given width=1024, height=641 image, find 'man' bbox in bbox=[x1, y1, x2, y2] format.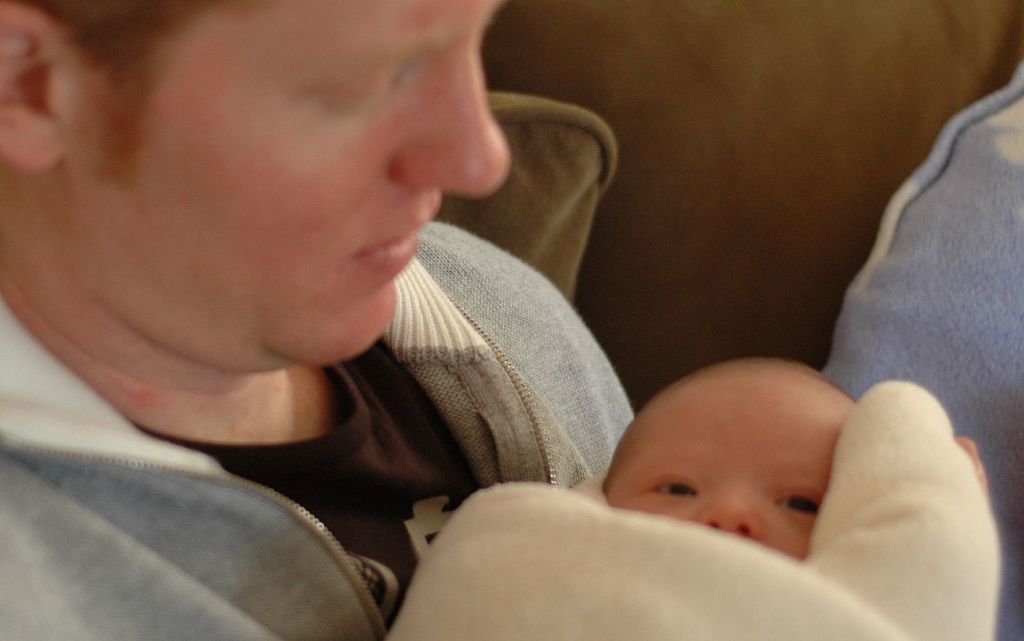
bbox=[0, 0, 865, 610].
